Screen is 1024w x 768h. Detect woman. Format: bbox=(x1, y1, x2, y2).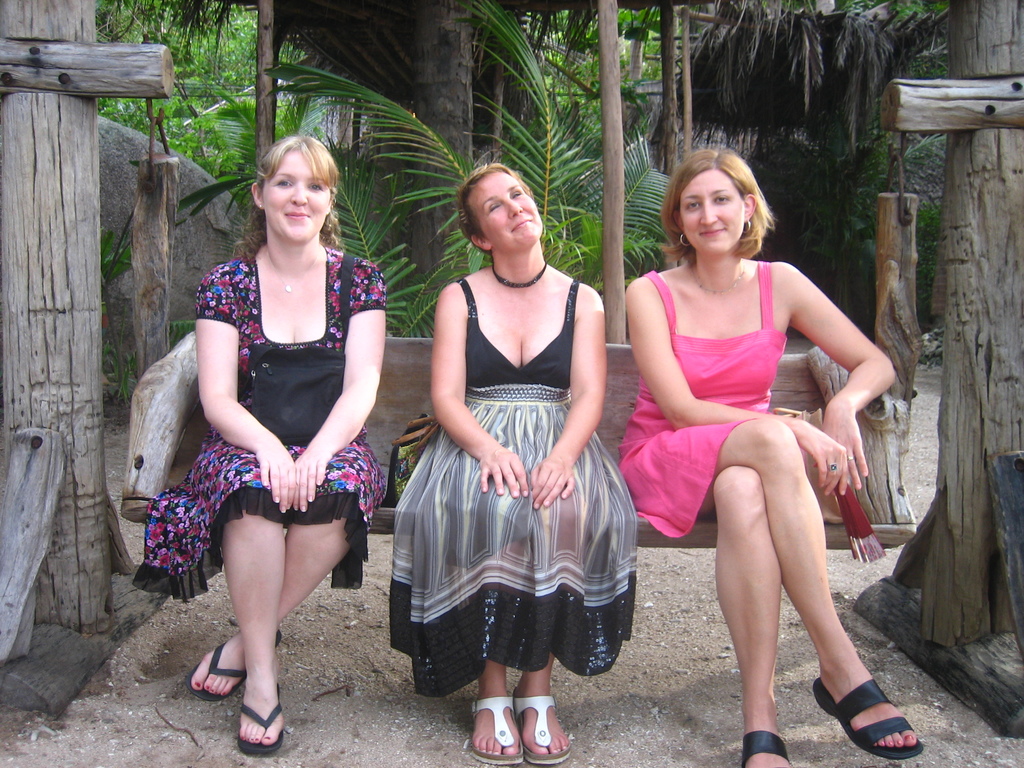
bbox=(389, 171, 633, 721).
